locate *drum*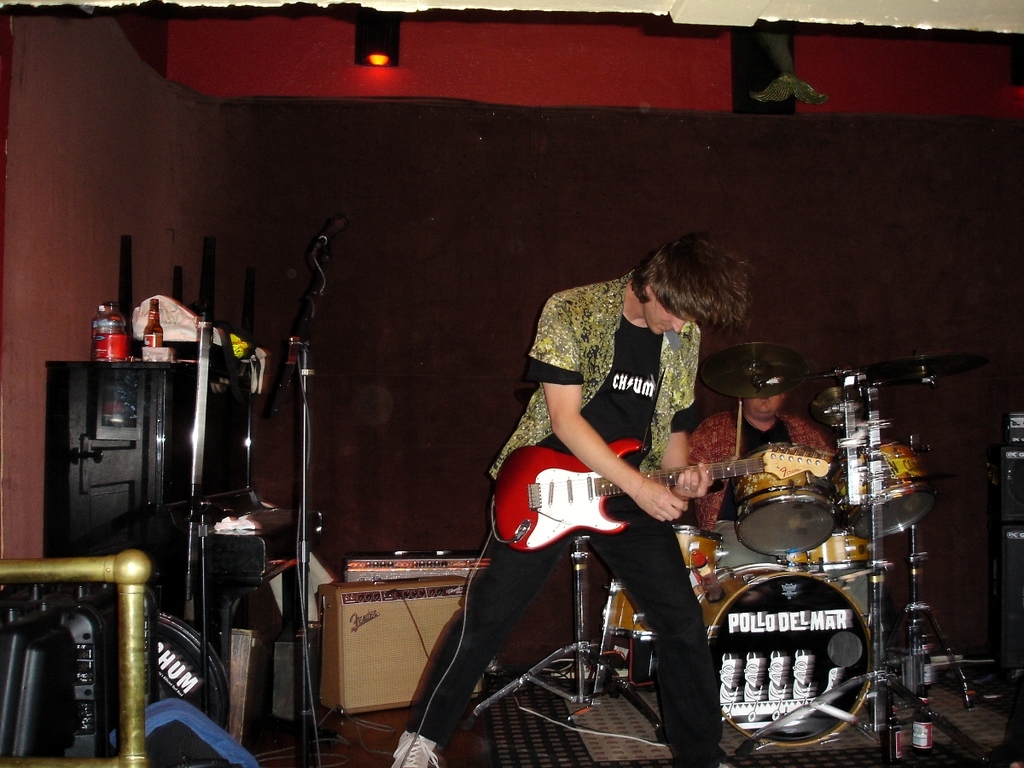
rect(629, 522, 725, 640)
